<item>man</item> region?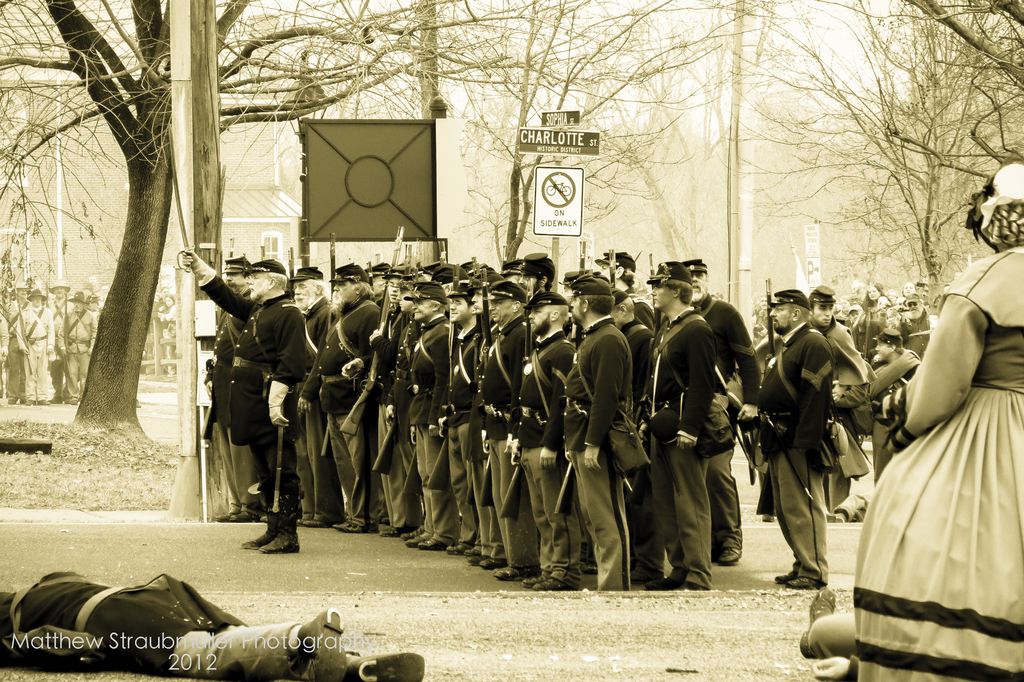
[201, 252, 253, 519]
